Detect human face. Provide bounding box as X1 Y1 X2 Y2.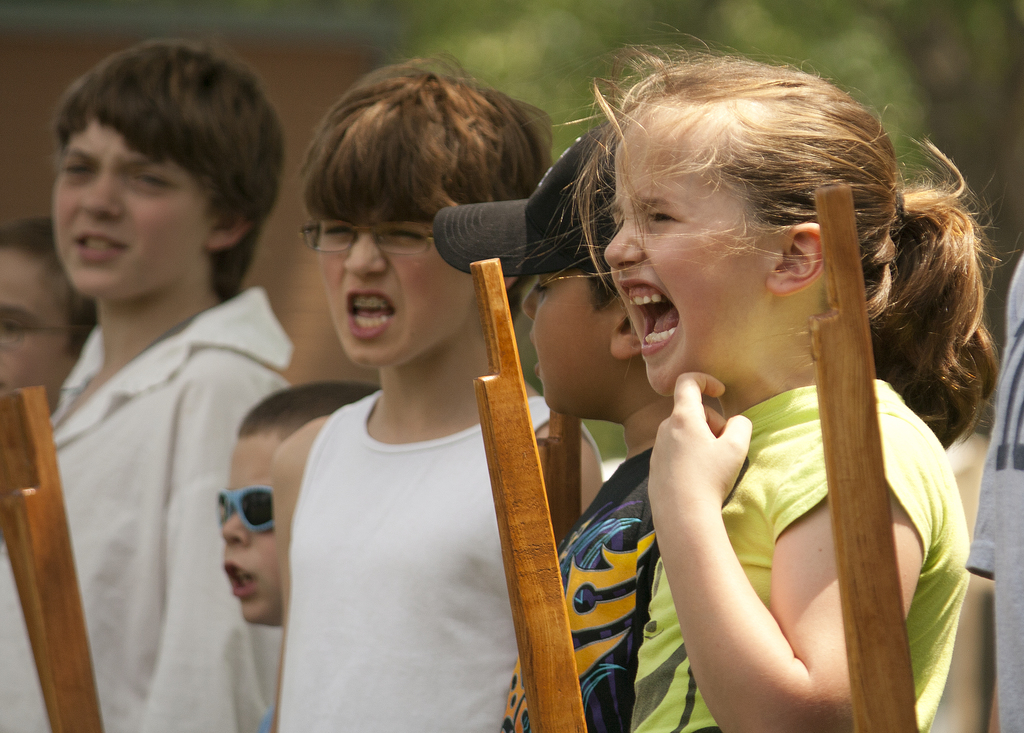
601 102 764 399.
